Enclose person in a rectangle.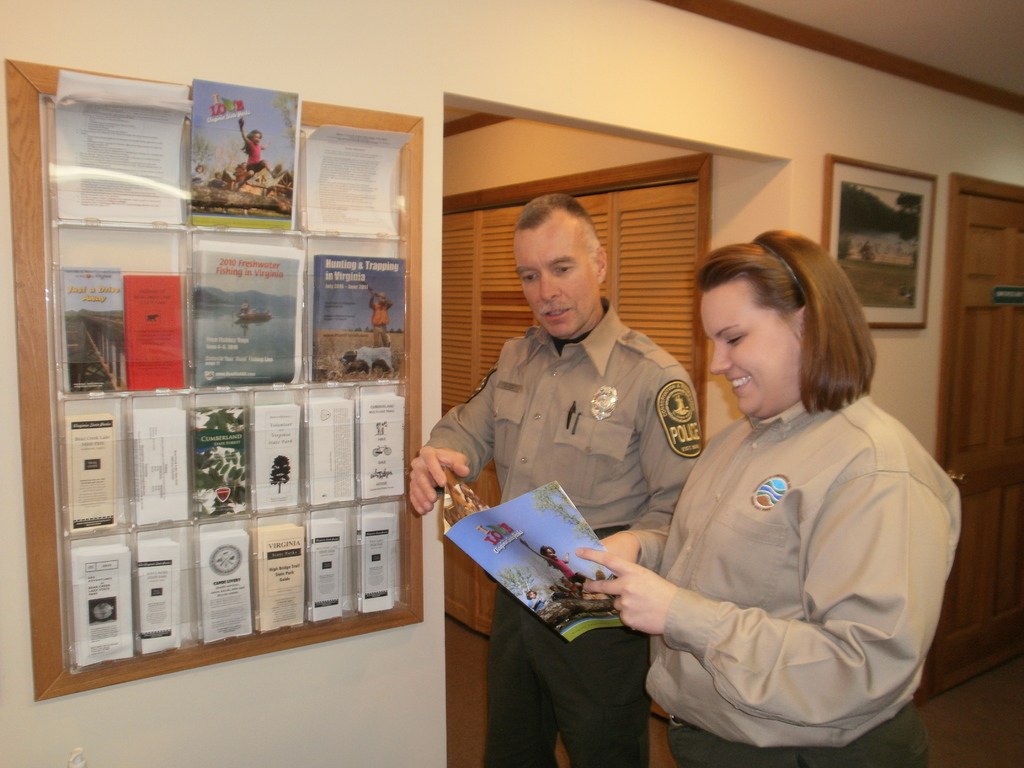
BBox(520, 537, 576, 590).
